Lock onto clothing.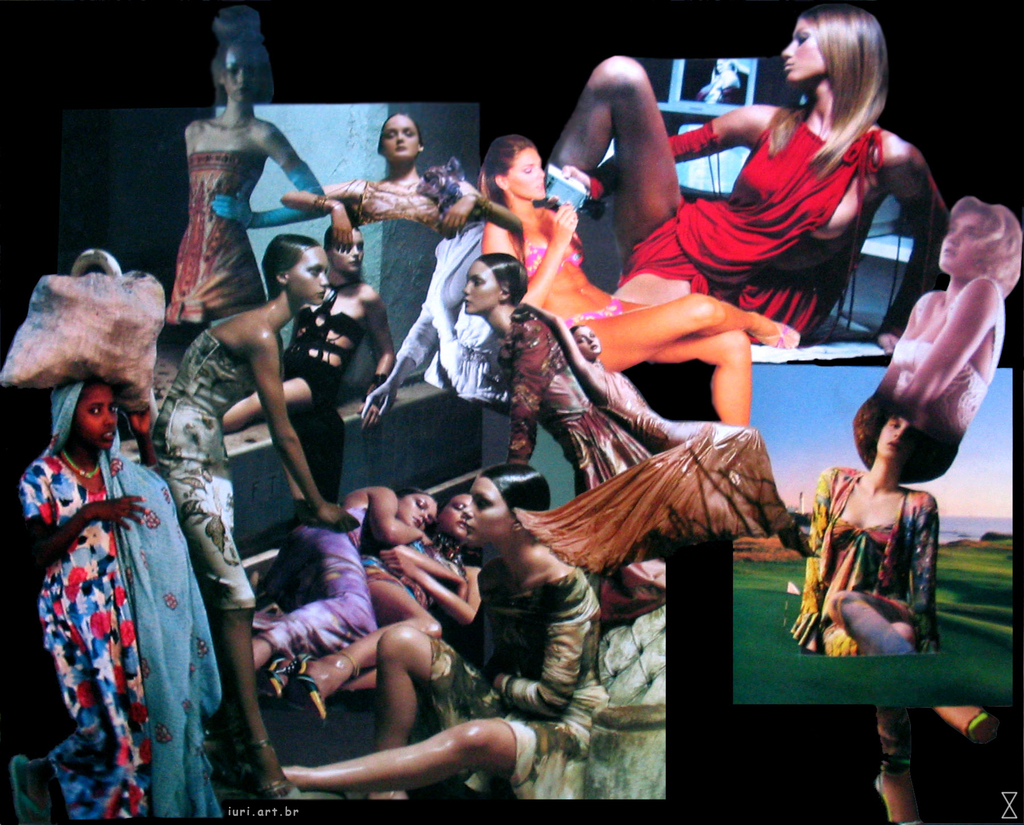
Locked: x1=798 y1=463 x2=928 y2=773.
